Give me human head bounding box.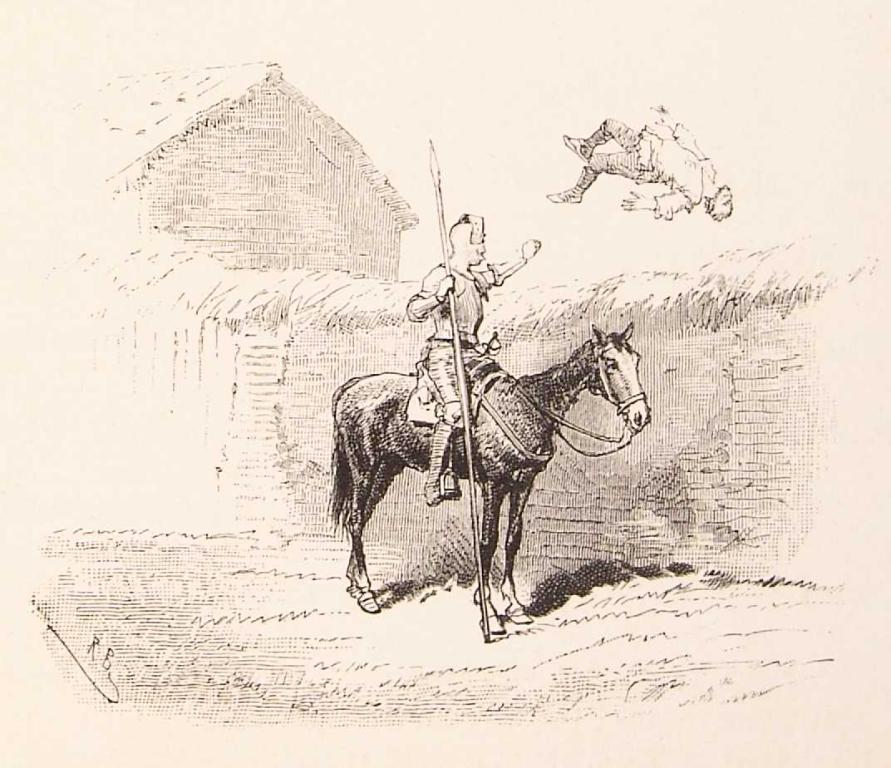
detection(446, 214, 484, 265).
